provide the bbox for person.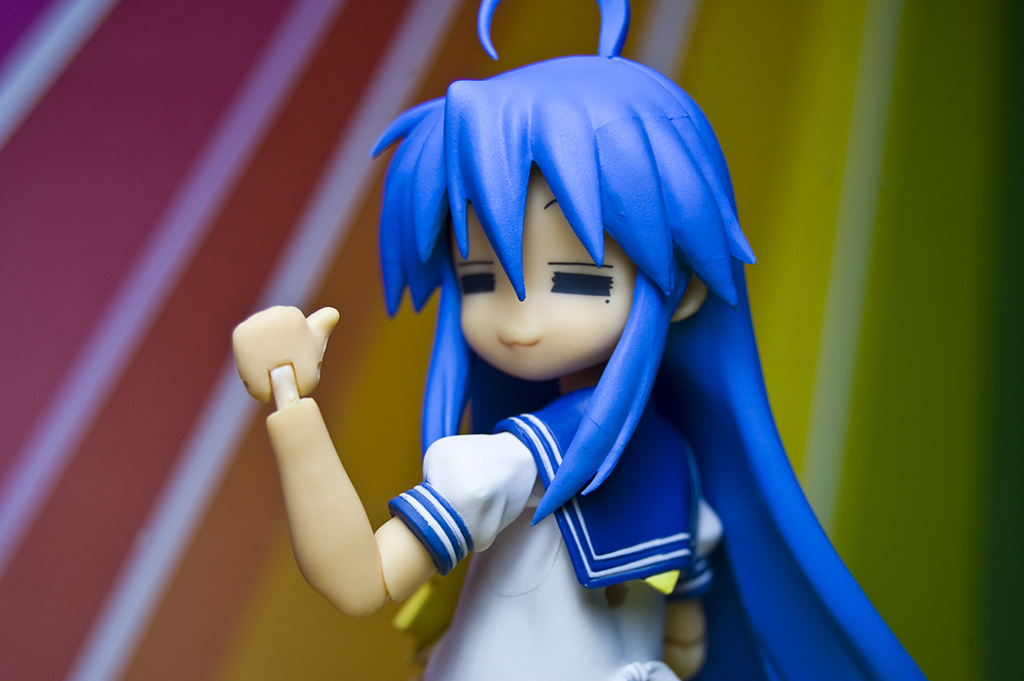
{"left": 259, "top": 36, "right": 889, "bottom": 672}.
